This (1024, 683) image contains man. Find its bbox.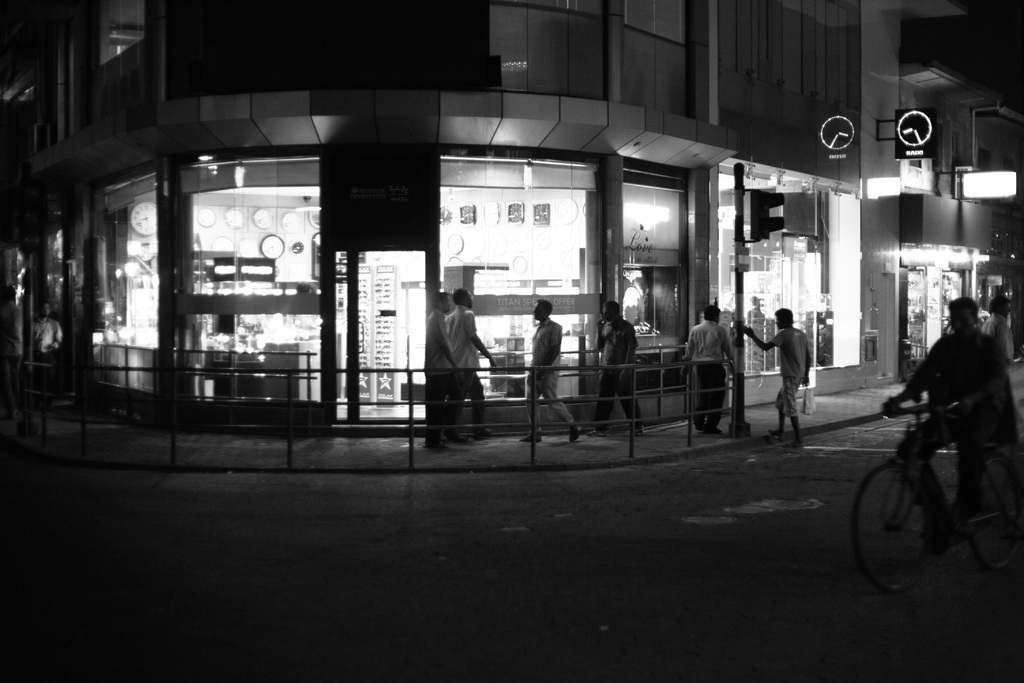
979,294,1013,364.
